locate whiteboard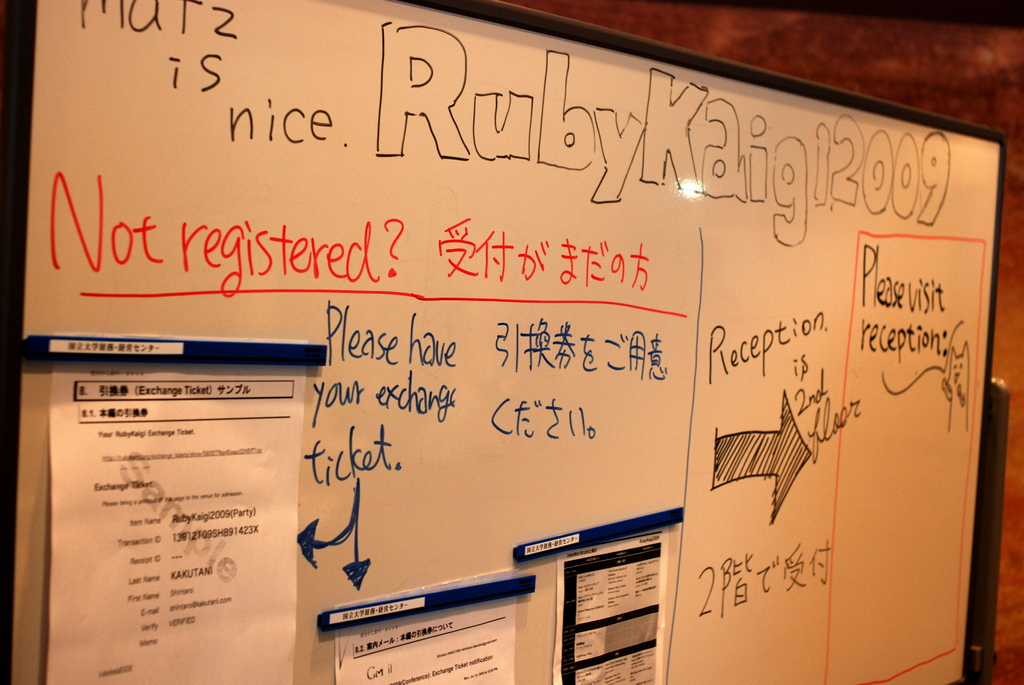
0/0/1012/684
